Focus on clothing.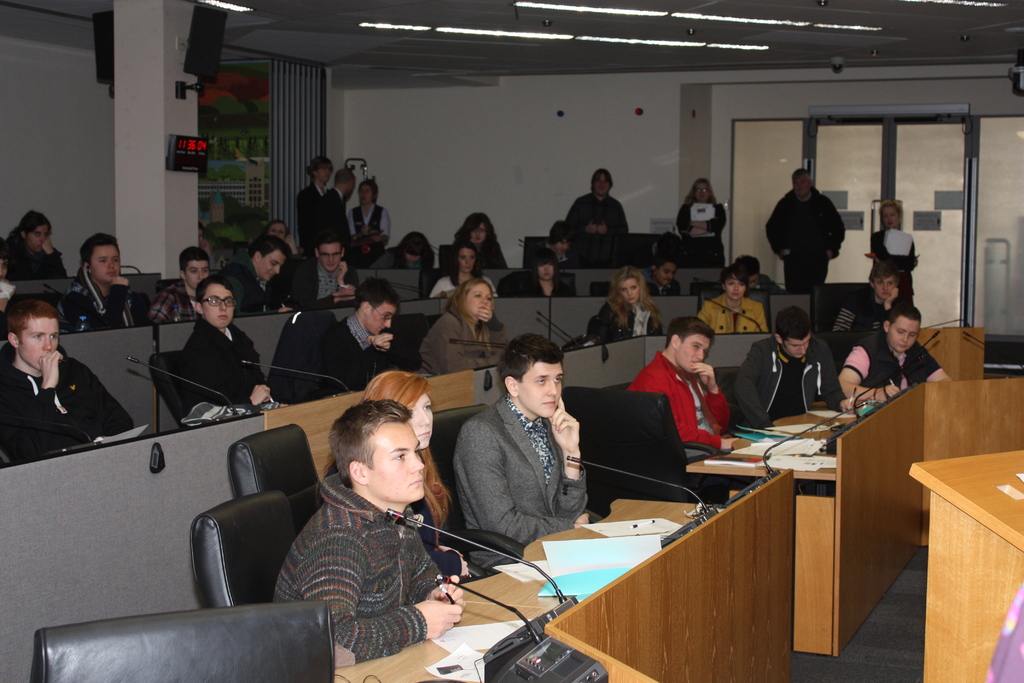
Focused at <region>1, 224, 68, 284</region>.
